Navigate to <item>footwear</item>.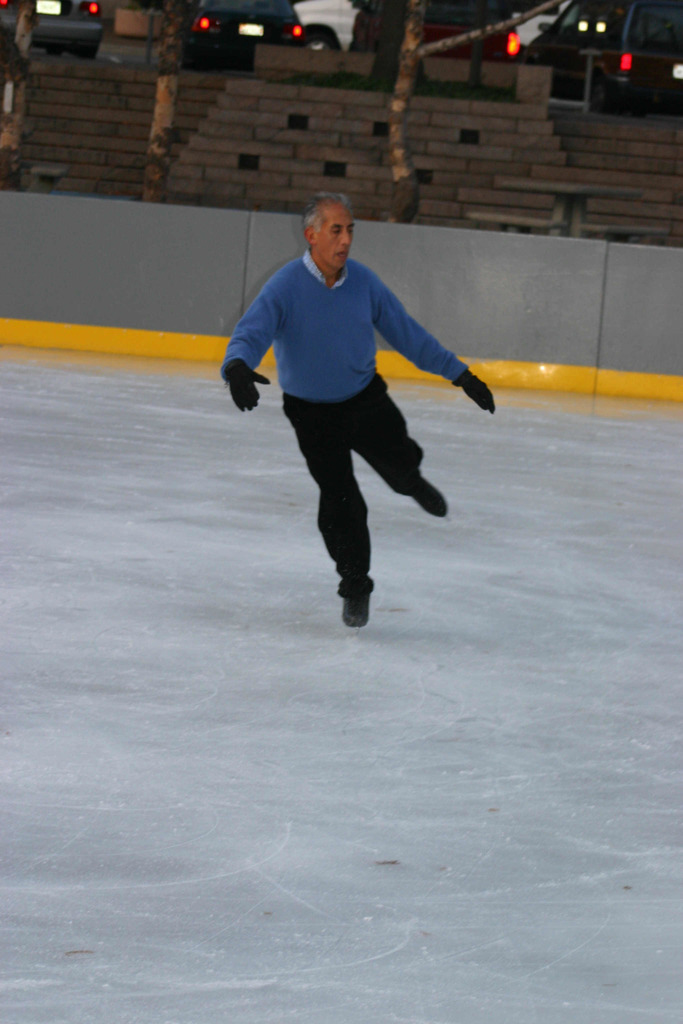
Navigation target: x1=339, y1=575, x2=377, y2=638.
